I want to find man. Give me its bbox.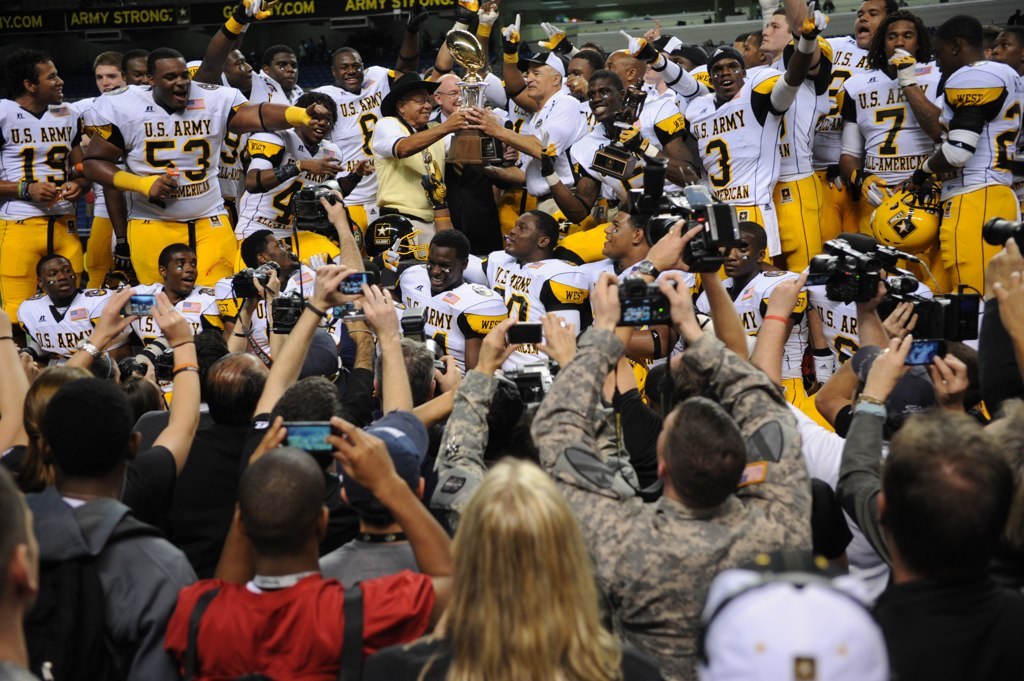
141:428:433:674.
